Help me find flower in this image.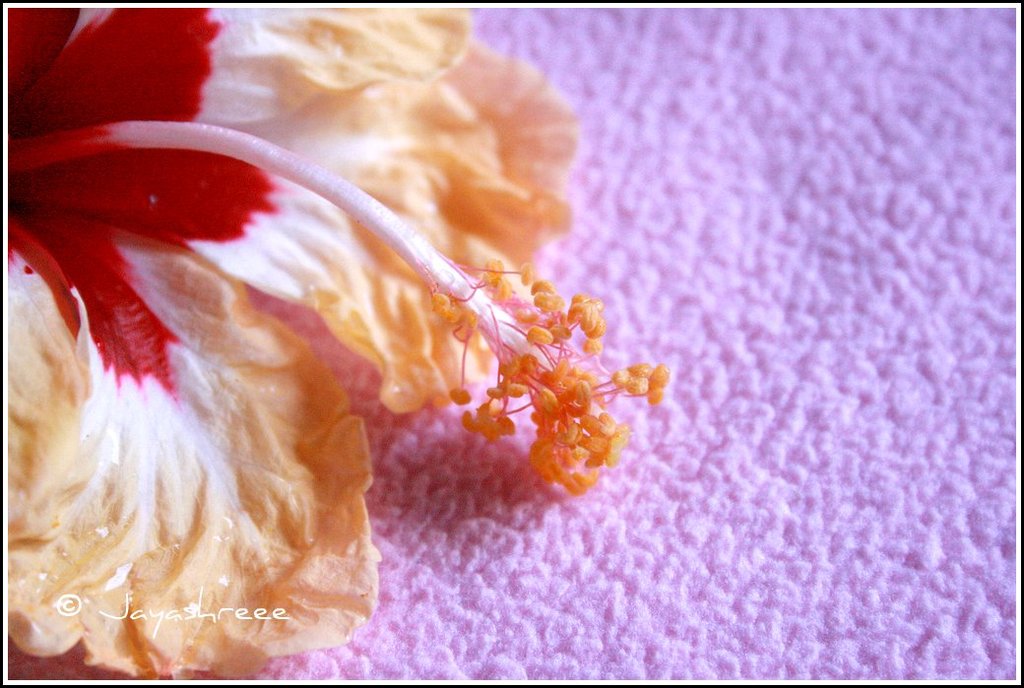
Found it: {"left": 11, "top": 20, "right": 765, "bottom": 655}.
